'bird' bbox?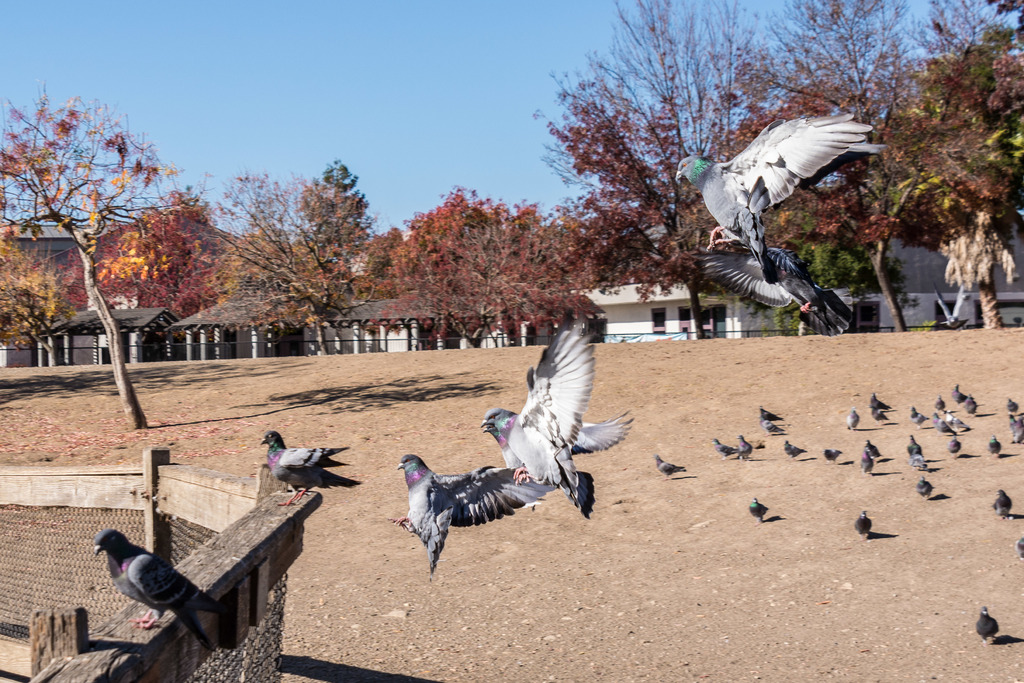
box(858, 449, 874, 475)
